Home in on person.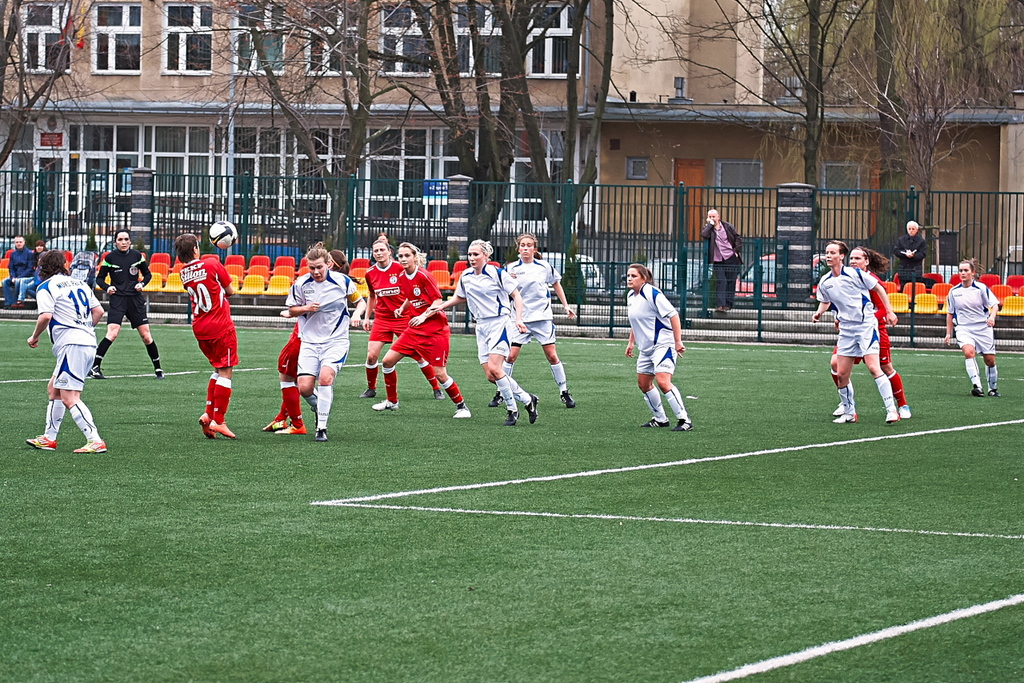
Homed in at select_region(643, 268, 700, 439).
